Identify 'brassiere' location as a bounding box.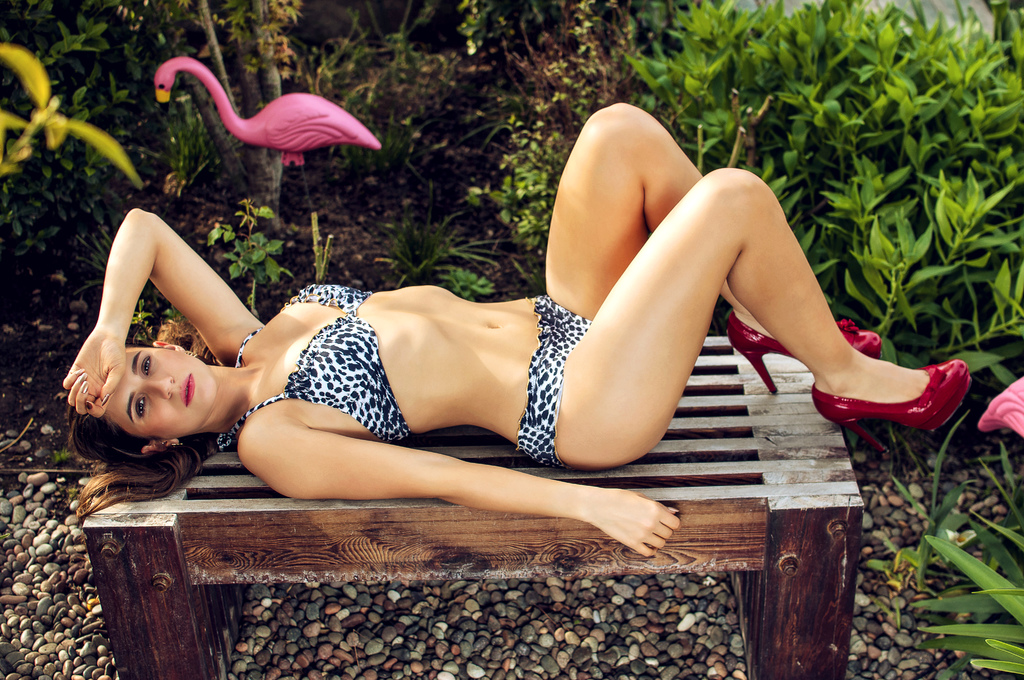
x1=214 y1=275 x2=411 y2=445.
